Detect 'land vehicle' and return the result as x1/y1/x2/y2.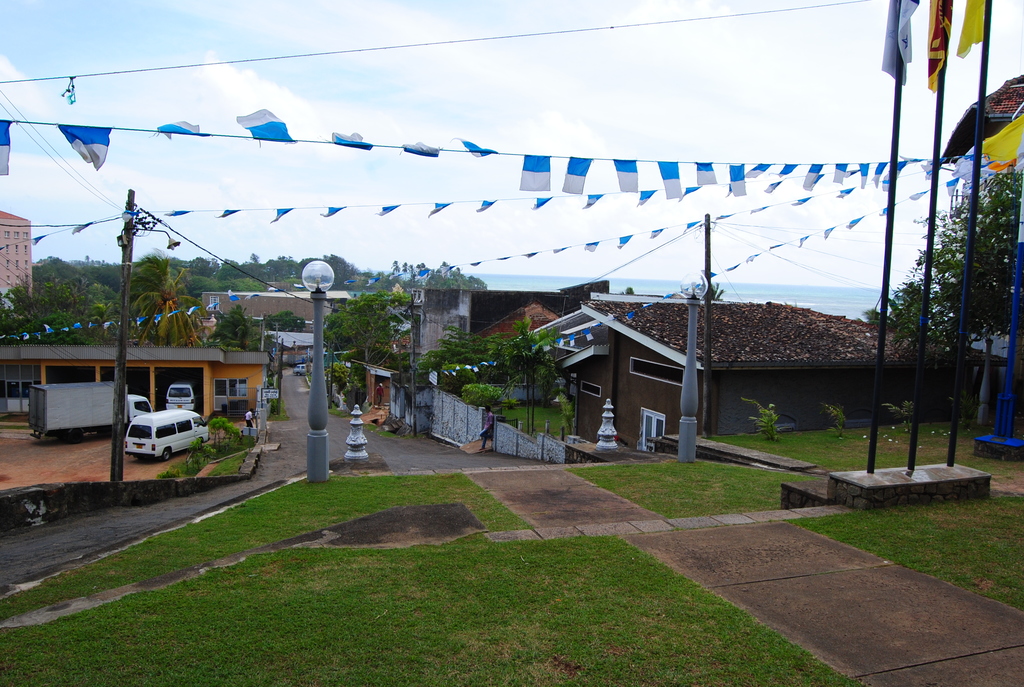
168/381/195/410.
